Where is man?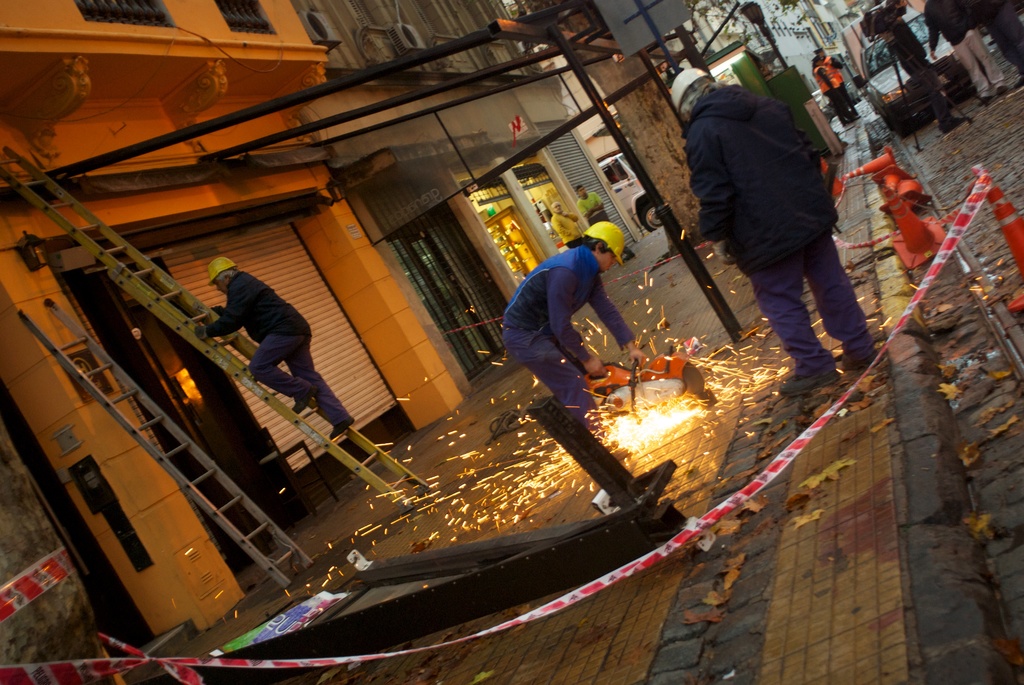
l=577, t=184, r=632, b=257.
